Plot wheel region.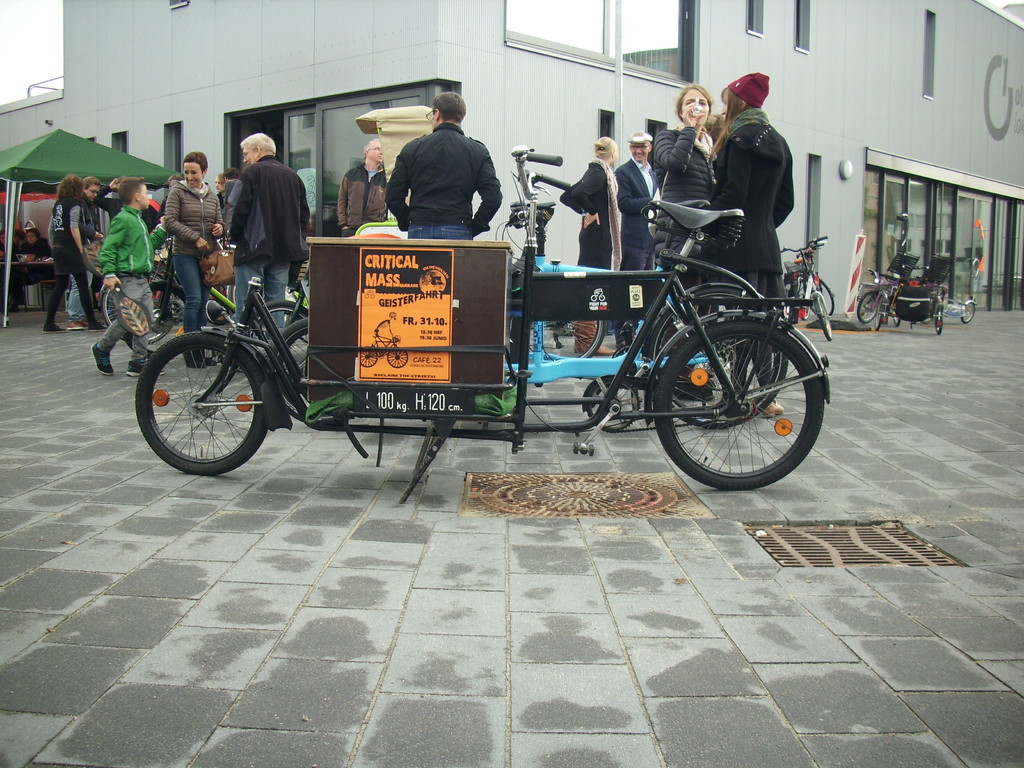
Plotted at 102, 274, 174, 344.
